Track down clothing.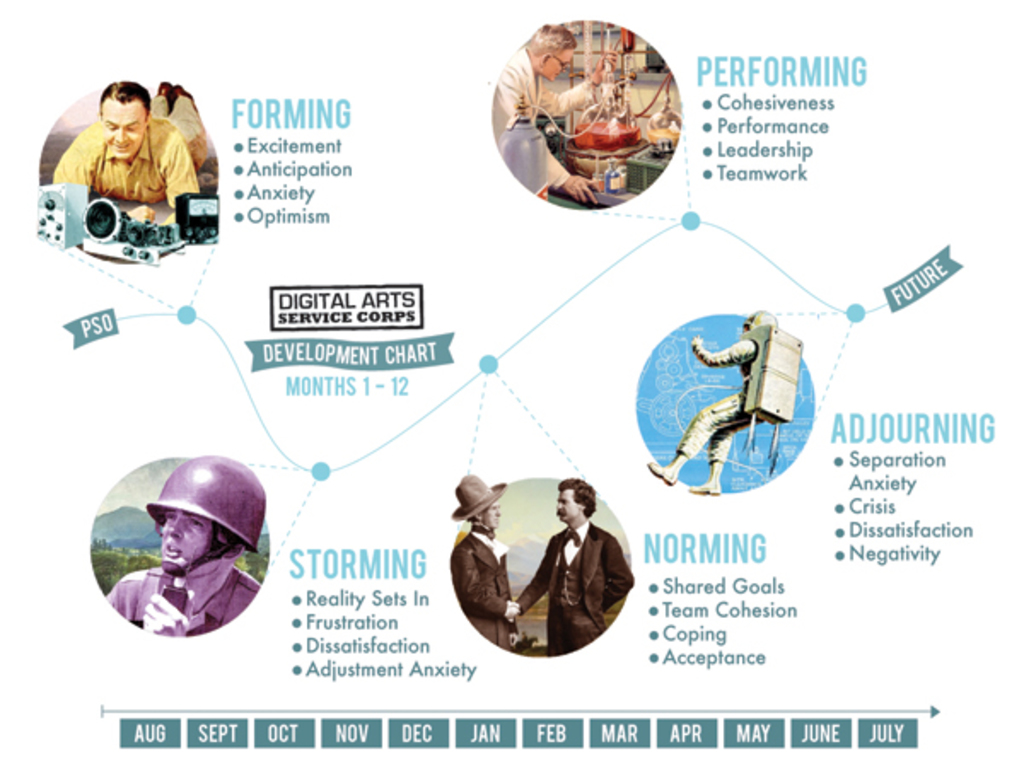
Tracked to l=108, t=565, r=261, b=635.
